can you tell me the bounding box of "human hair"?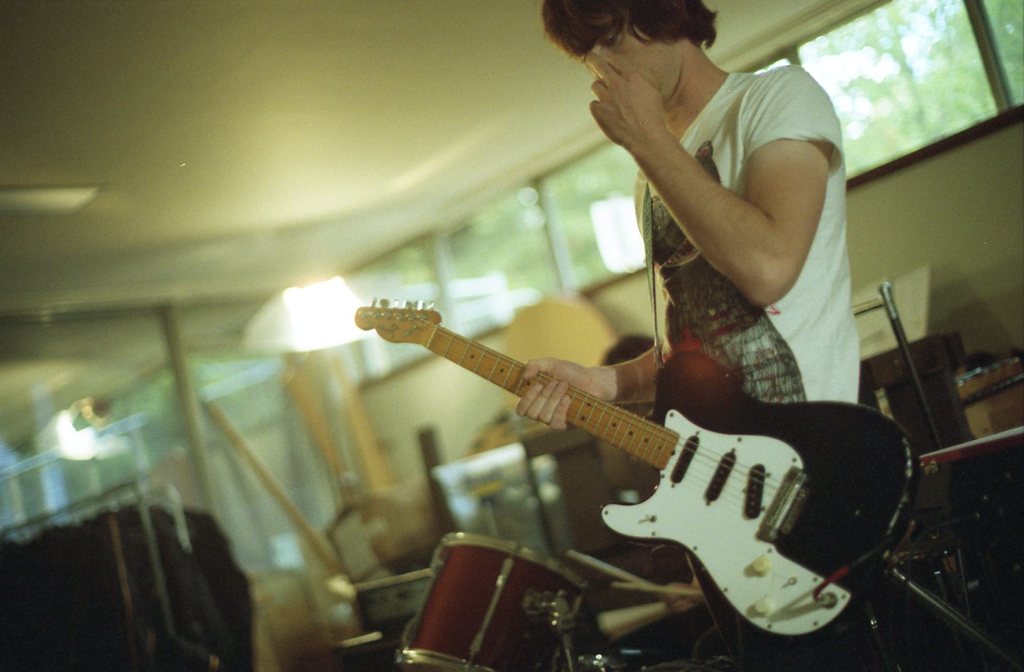
540,0,720,45.
